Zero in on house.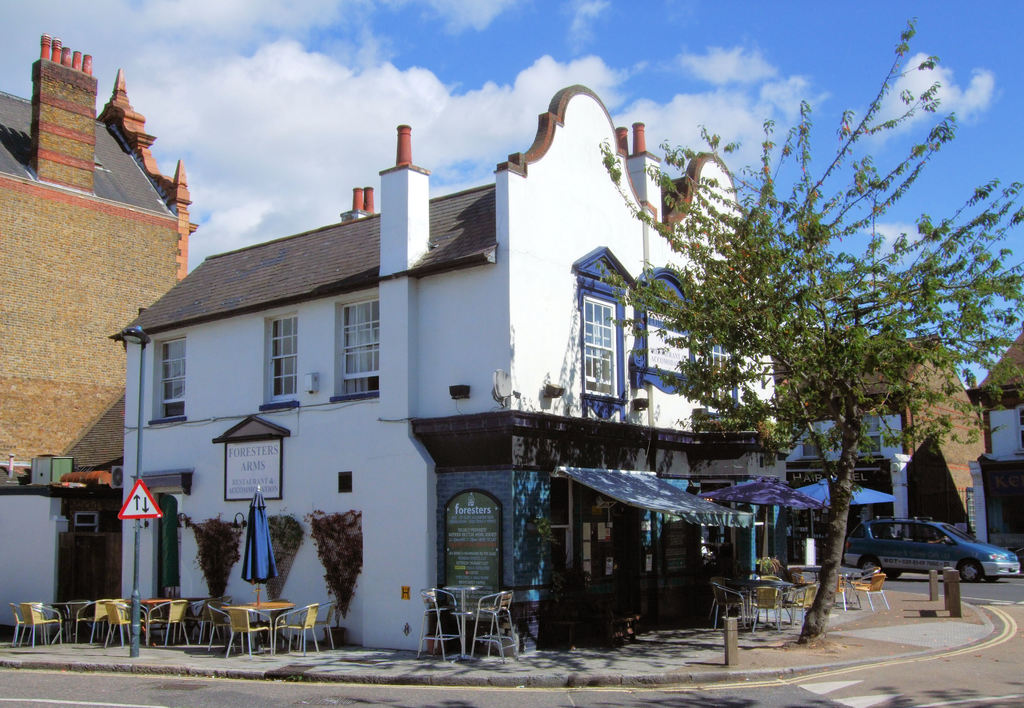
Zeroed in: 979, 333, 1023, 559.
